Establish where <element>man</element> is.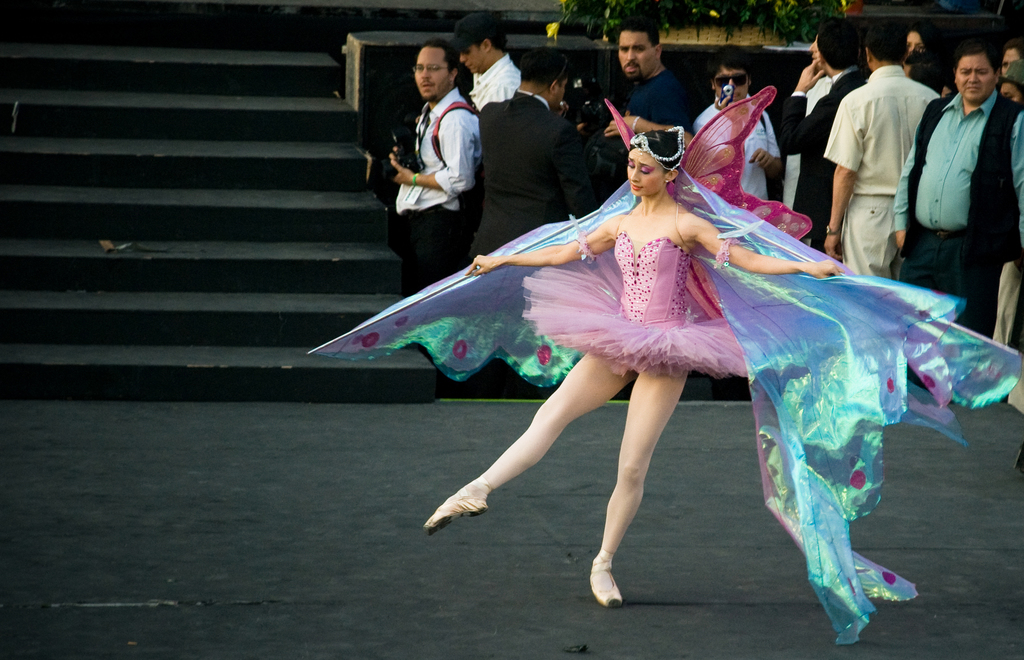
Established at x1=698 y1=33 x2=779 y2=188.
